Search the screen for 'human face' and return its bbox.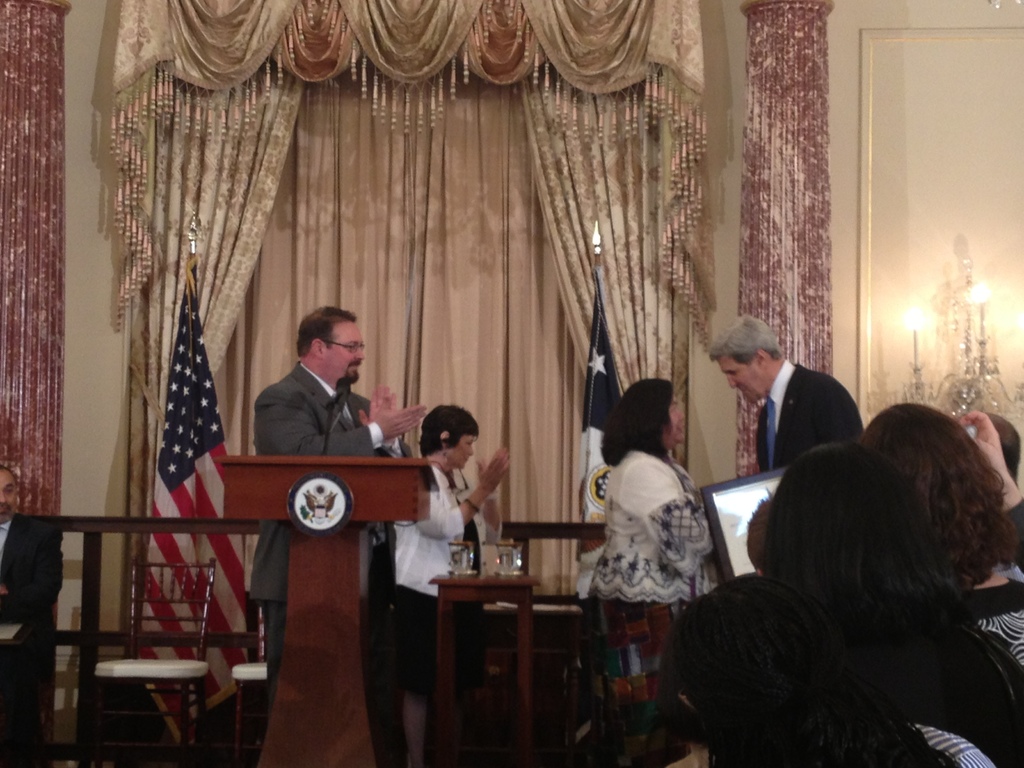
Found: pyautogui.locateOnScreen(710, 353, 765, 403).
